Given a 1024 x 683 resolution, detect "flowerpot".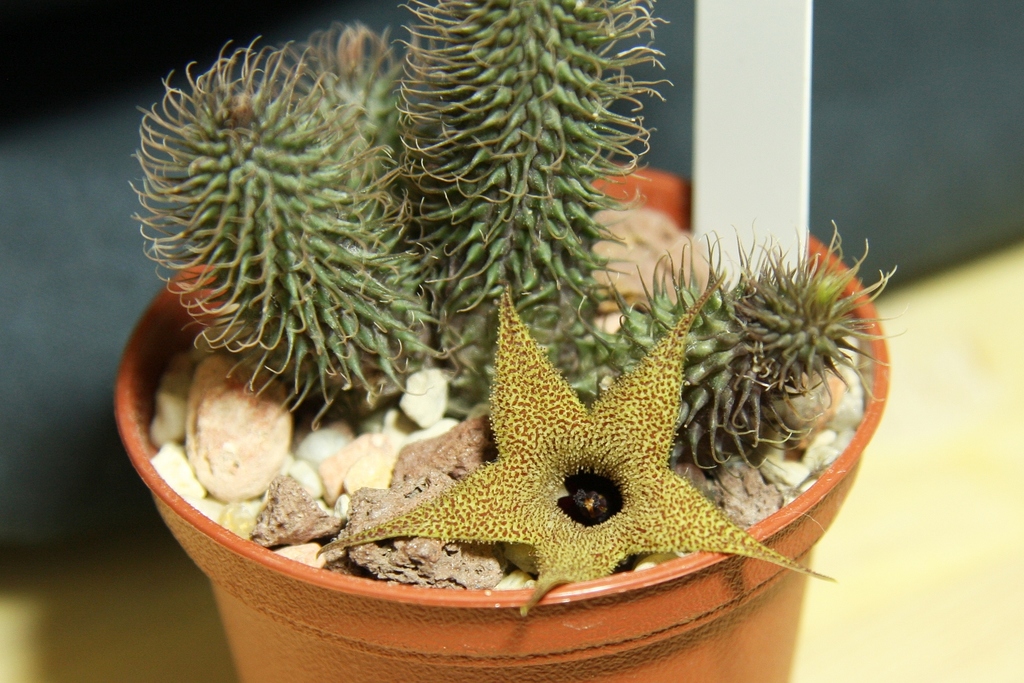
<box>190,189,952,677</box>.
